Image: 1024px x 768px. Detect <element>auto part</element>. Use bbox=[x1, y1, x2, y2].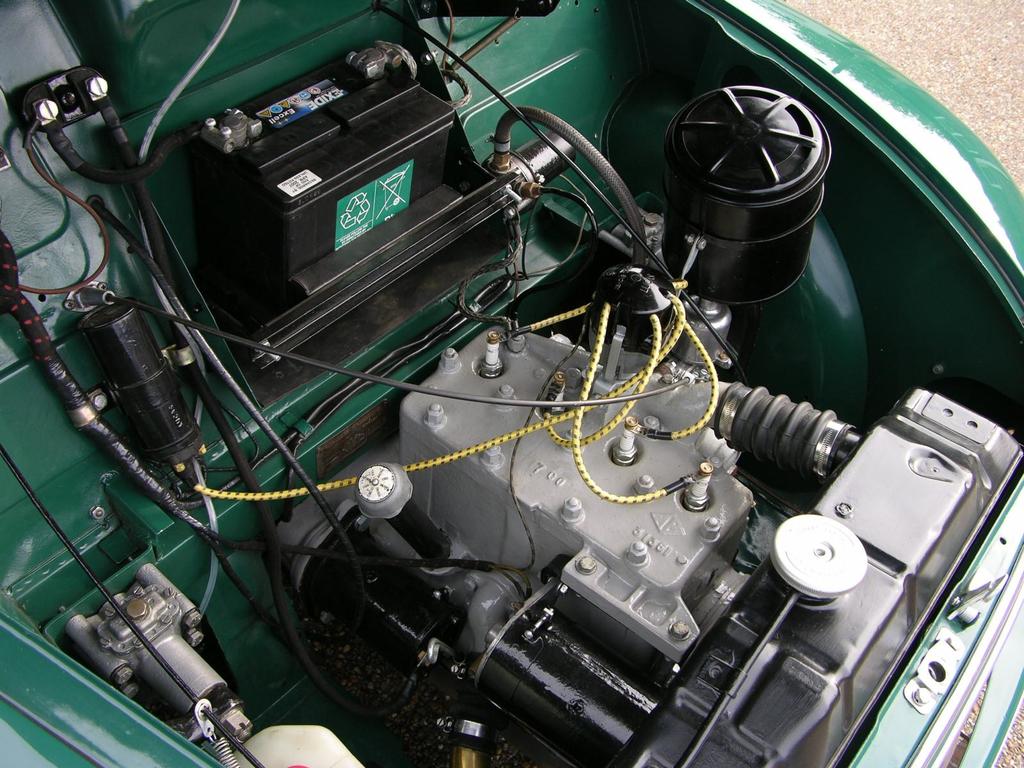
bbox=[217, 4, 572, 376].
